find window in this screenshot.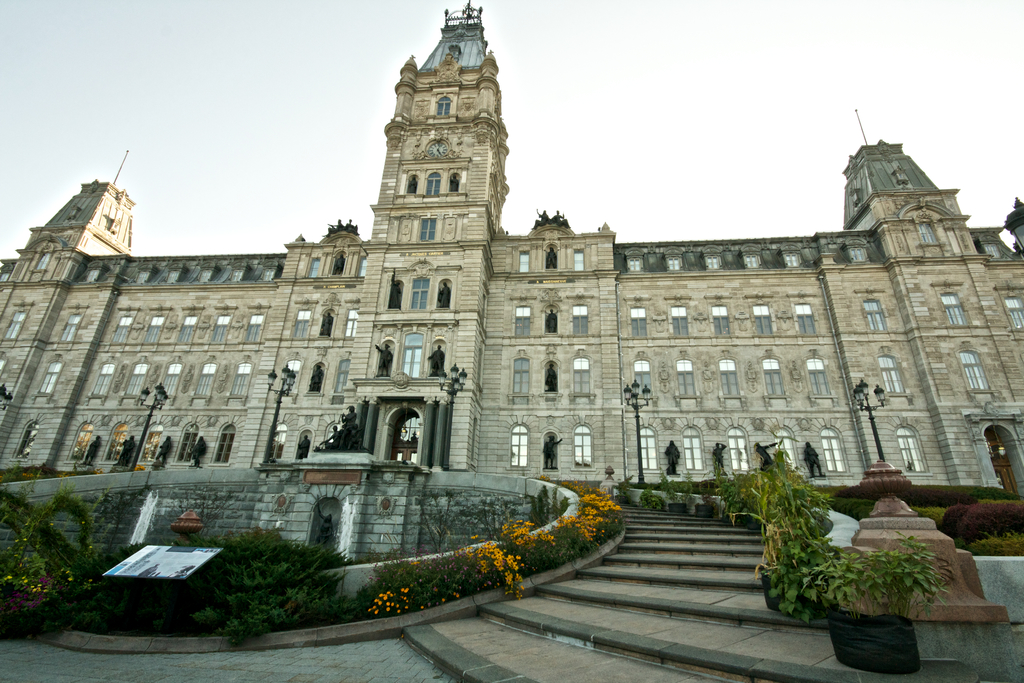
The bounding box for window is rect(569, 357, 594, 396).
